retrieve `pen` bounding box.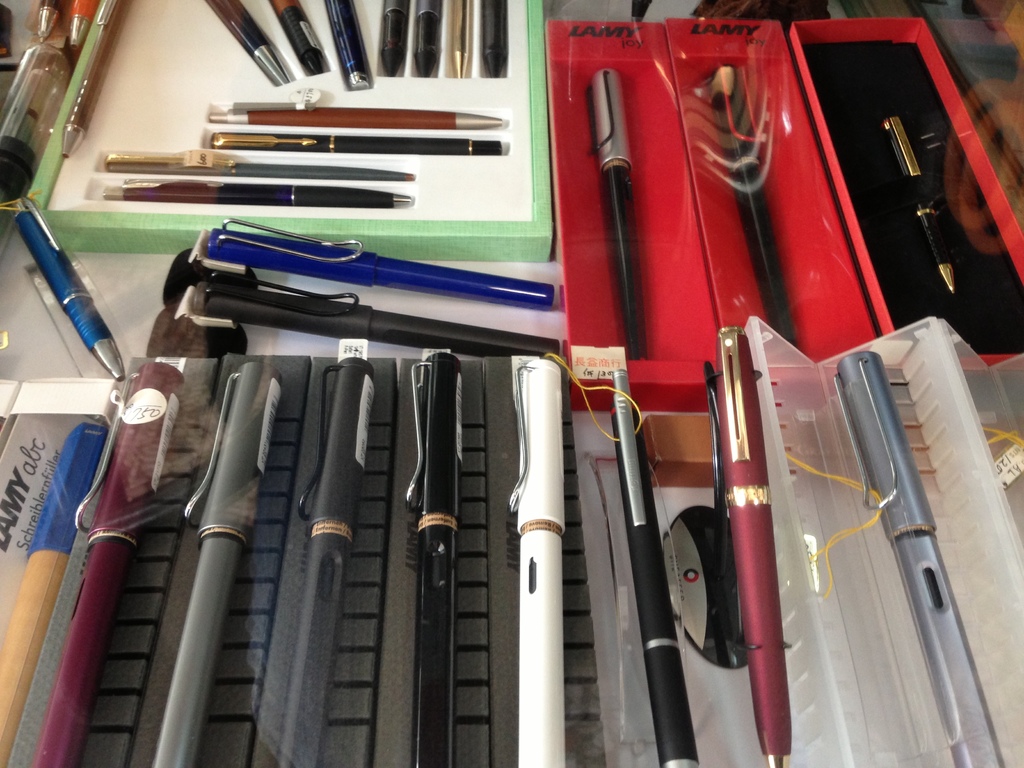
Bounding box: left=33, top=356, right=184, bottom=767.
